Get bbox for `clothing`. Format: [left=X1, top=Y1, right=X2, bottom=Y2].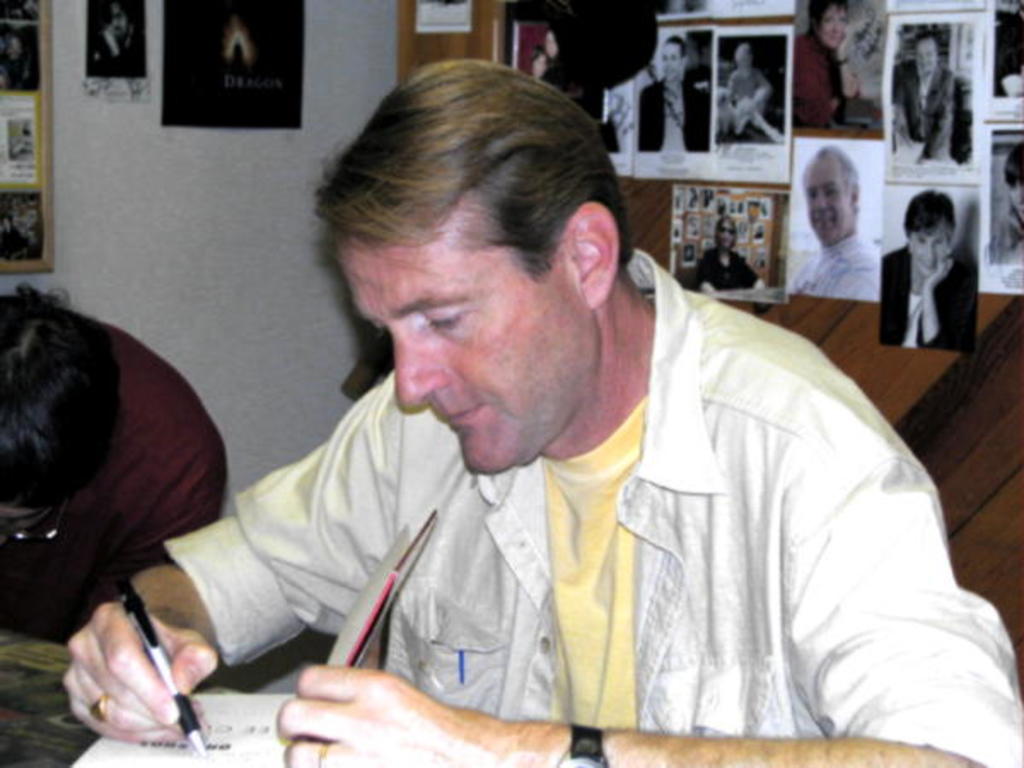
[left=985, top=196, right=1022, bottom=259].
